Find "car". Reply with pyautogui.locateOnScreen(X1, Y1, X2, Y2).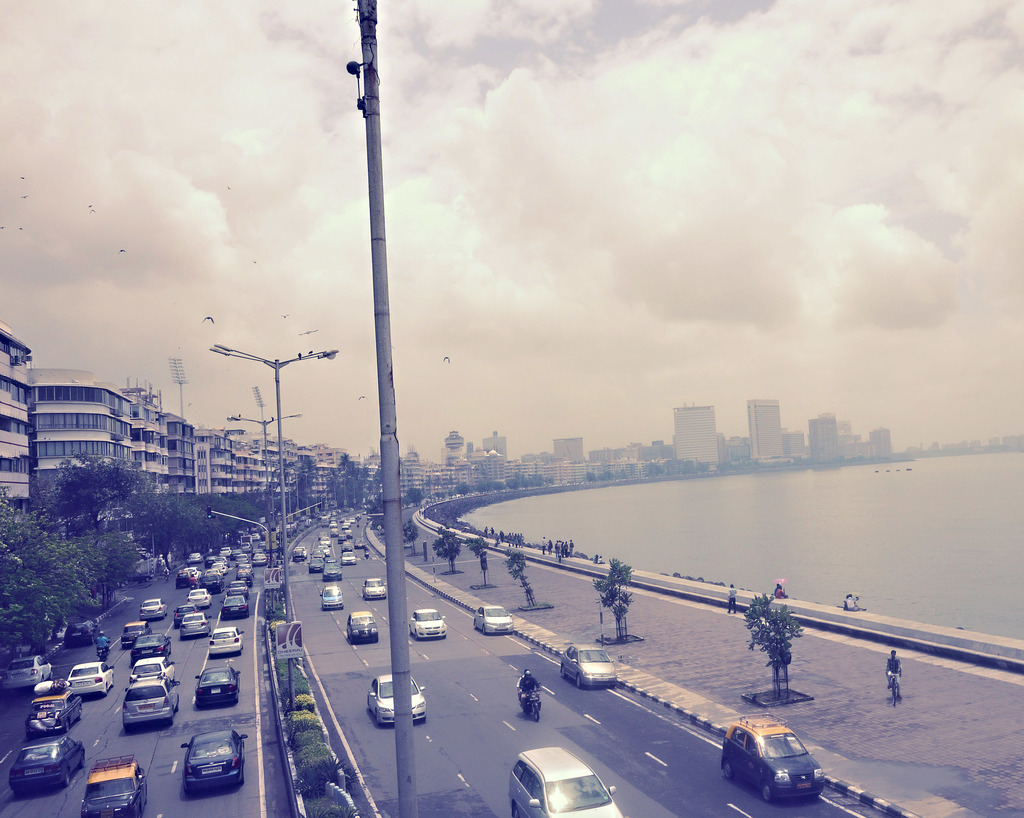
pyautogui.locateOnScreen(188, 589, 211, 608).
